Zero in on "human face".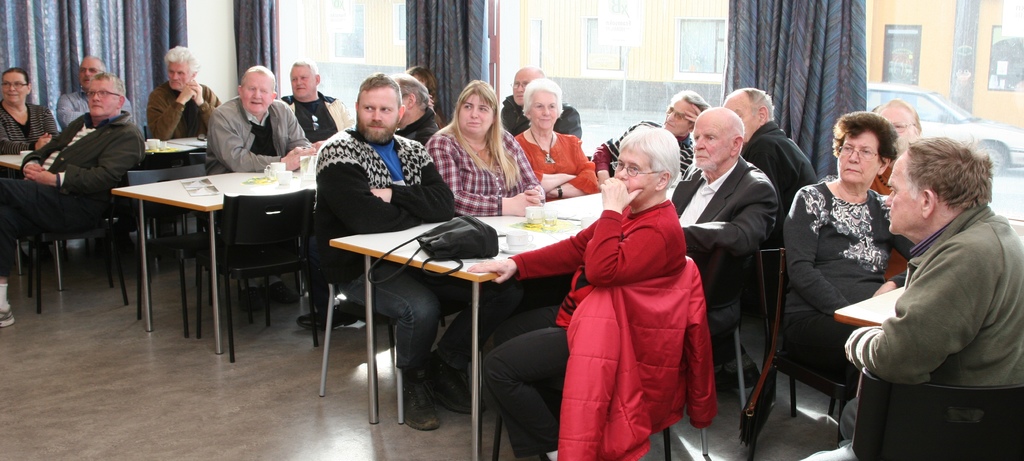
Zeroed in: crop(359, 98, 399, 137).
